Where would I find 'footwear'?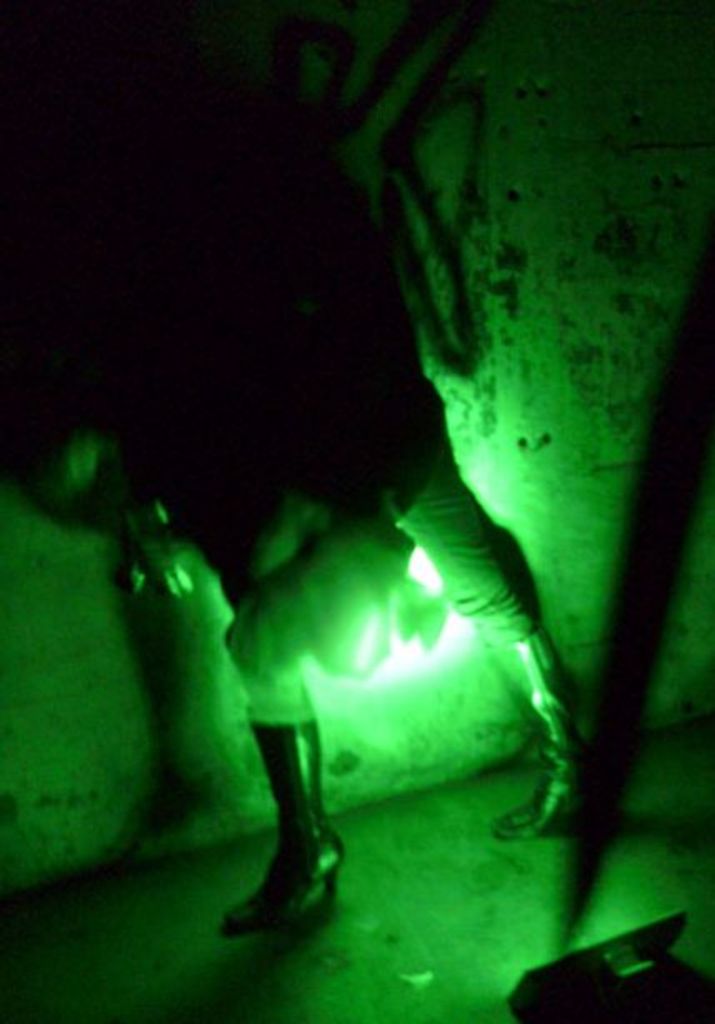
At [x1=222, y1=705, x2=347, y2=932].
